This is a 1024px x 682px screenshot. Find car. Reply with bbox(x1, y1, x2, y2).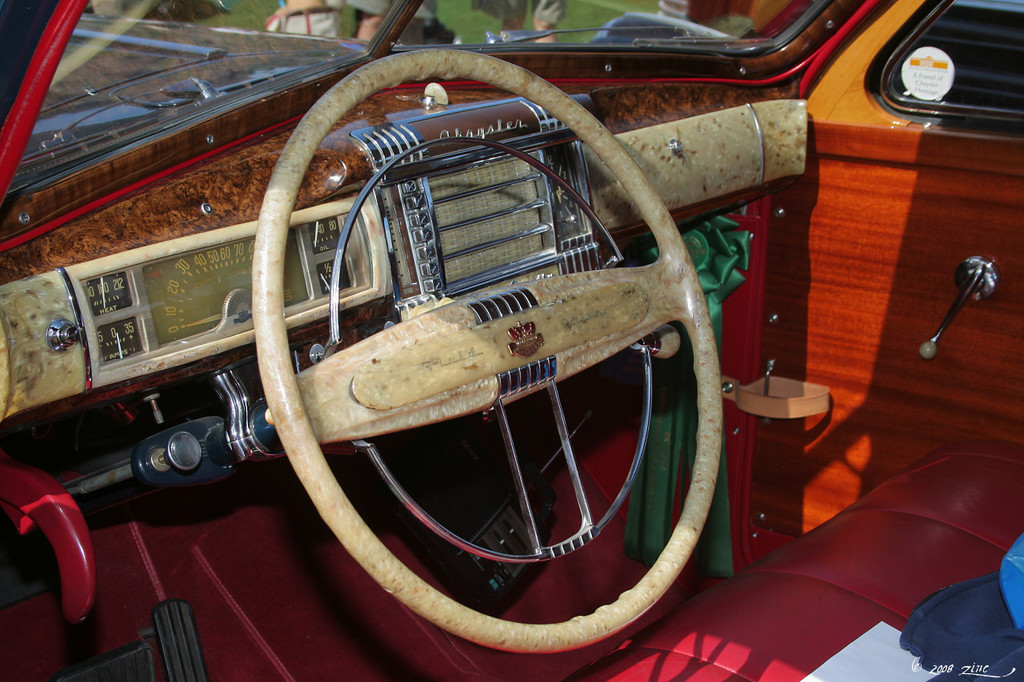
bbox(0, 0, 1023, 681).
